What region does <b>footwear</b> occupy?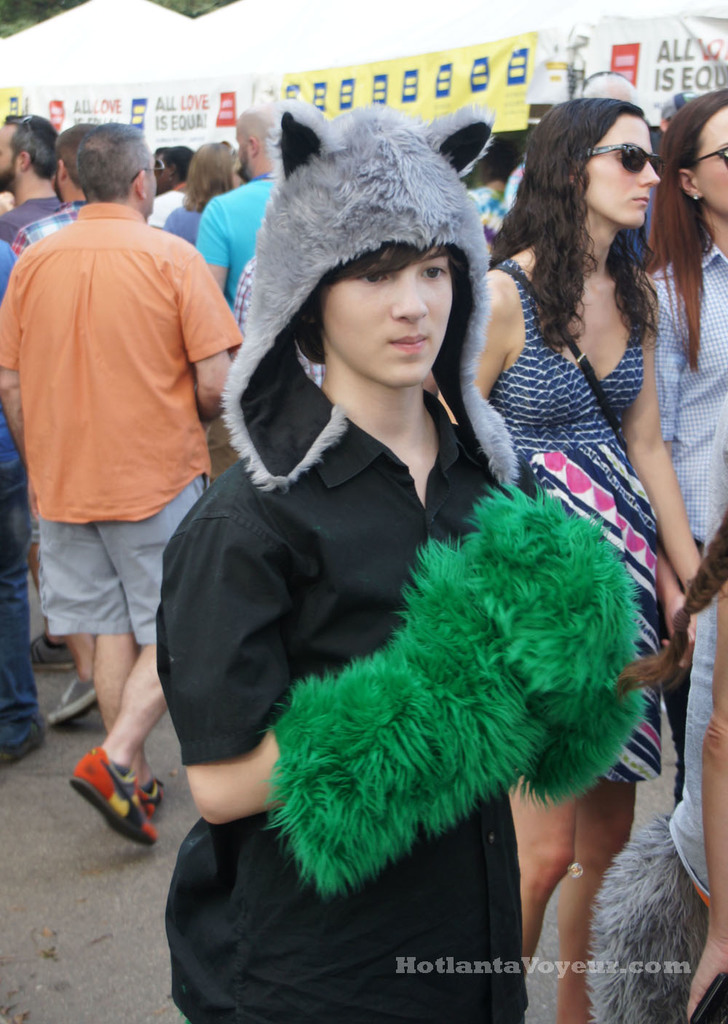
<box>147,774,165,814</box>.
